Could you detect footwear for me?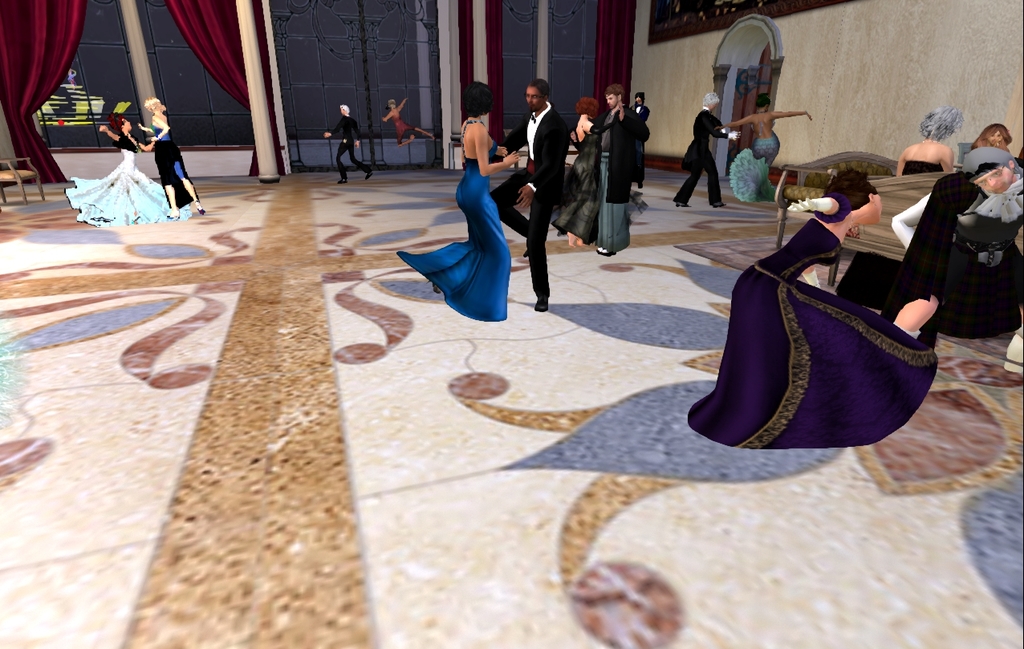
Detection result: bbox=[674, 200, 690, 208].
